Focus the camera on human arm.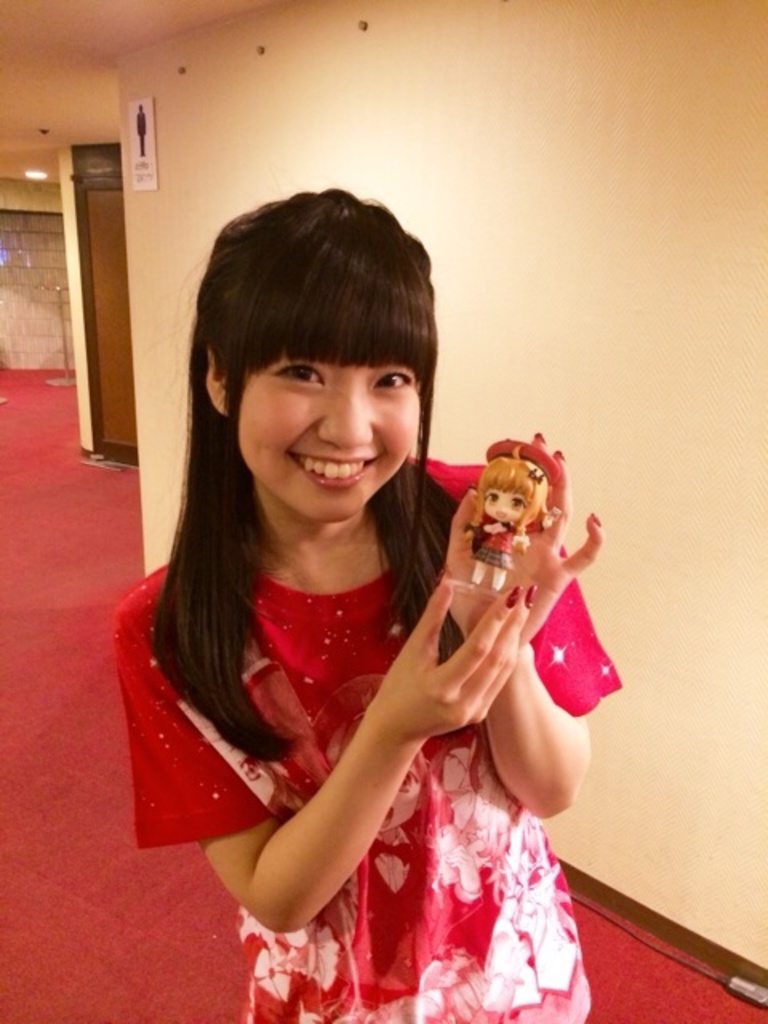
Focus region: (x1=112, y1=576, x2=541, y2=933).
